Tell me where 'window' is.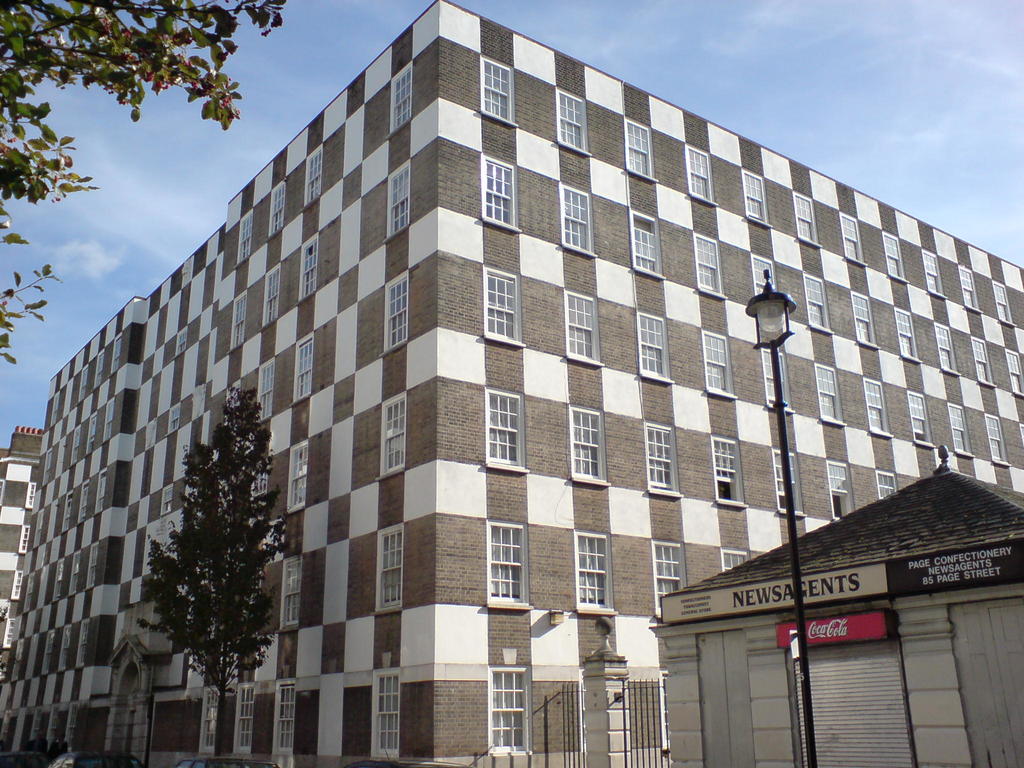
'window' is at 372/524/404/618.
